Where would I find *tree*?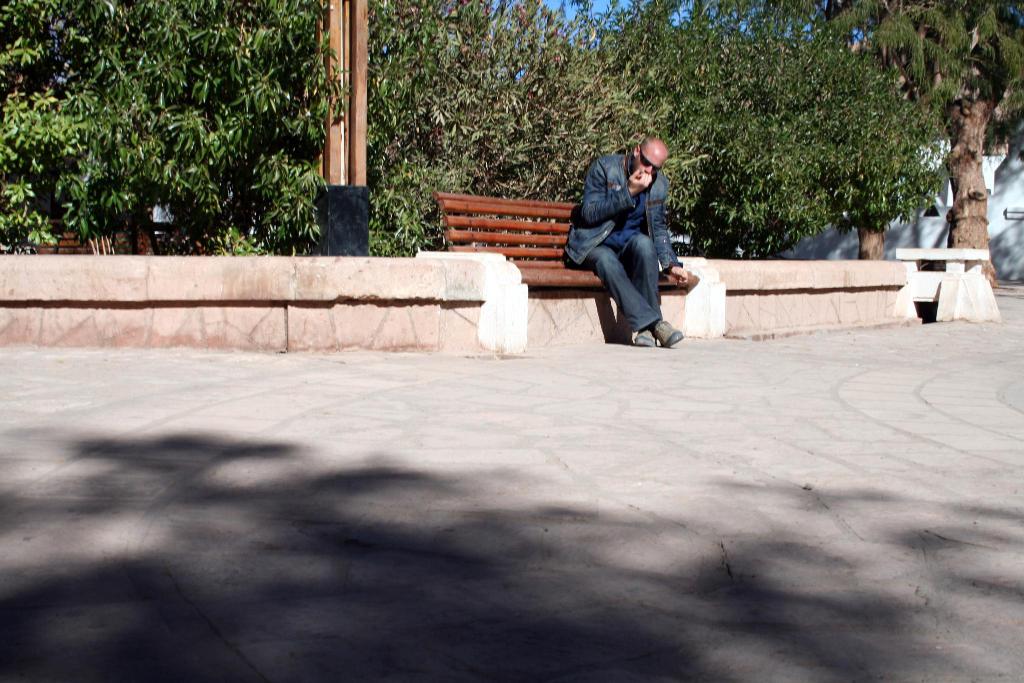
At 328/0/650/247.
